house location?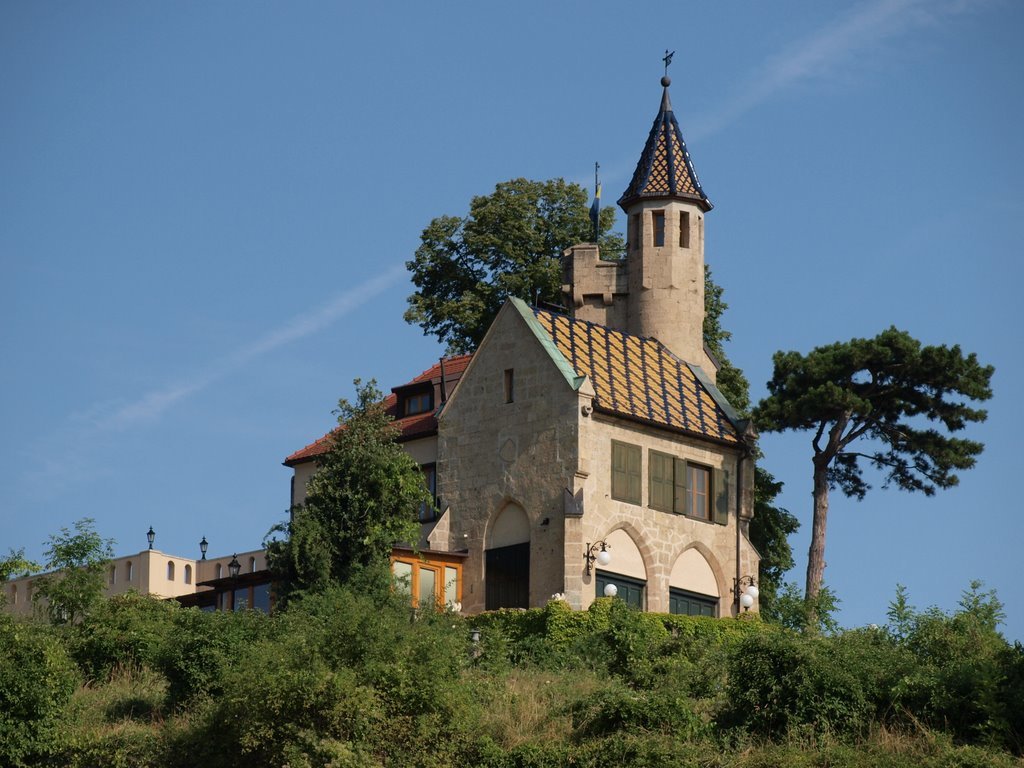
[272,158,800,658]
